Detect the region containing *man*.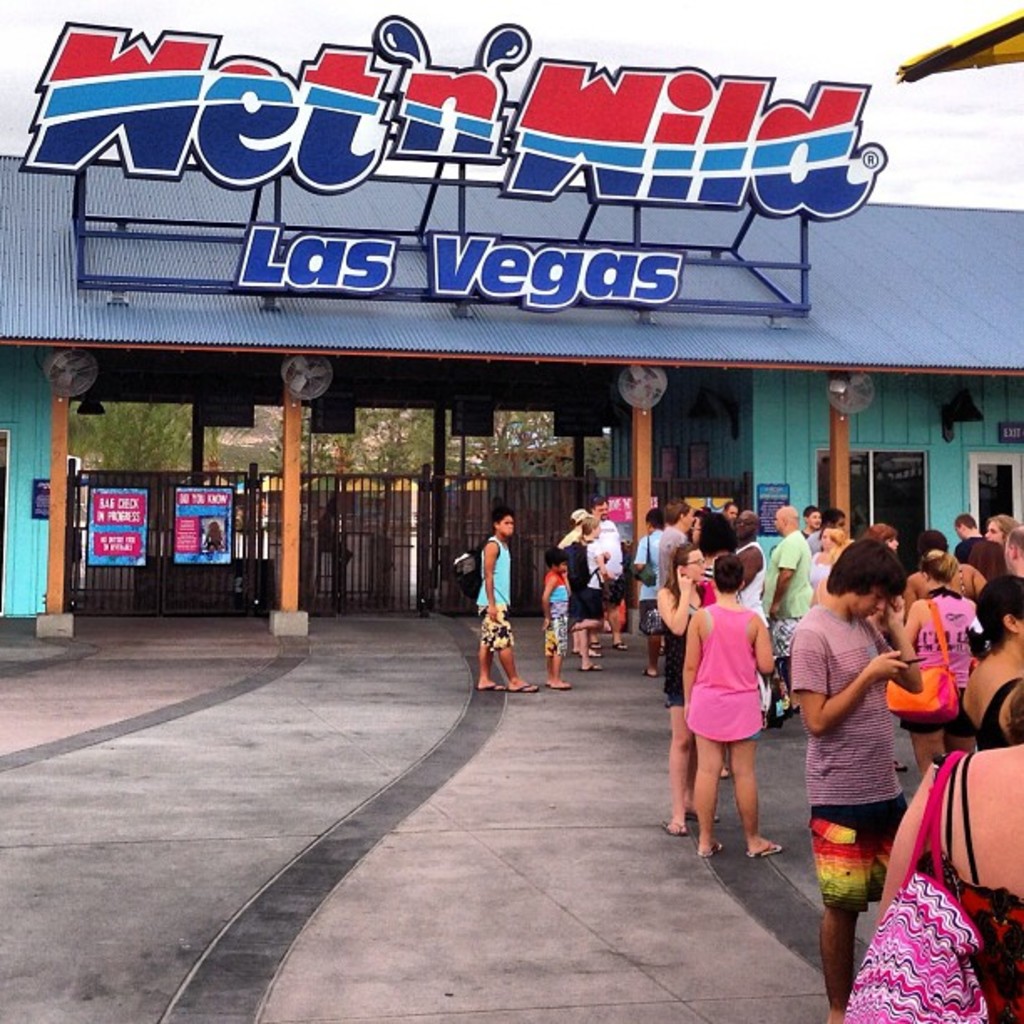
<bbox>954, 510, 986, 561</bbox>.
